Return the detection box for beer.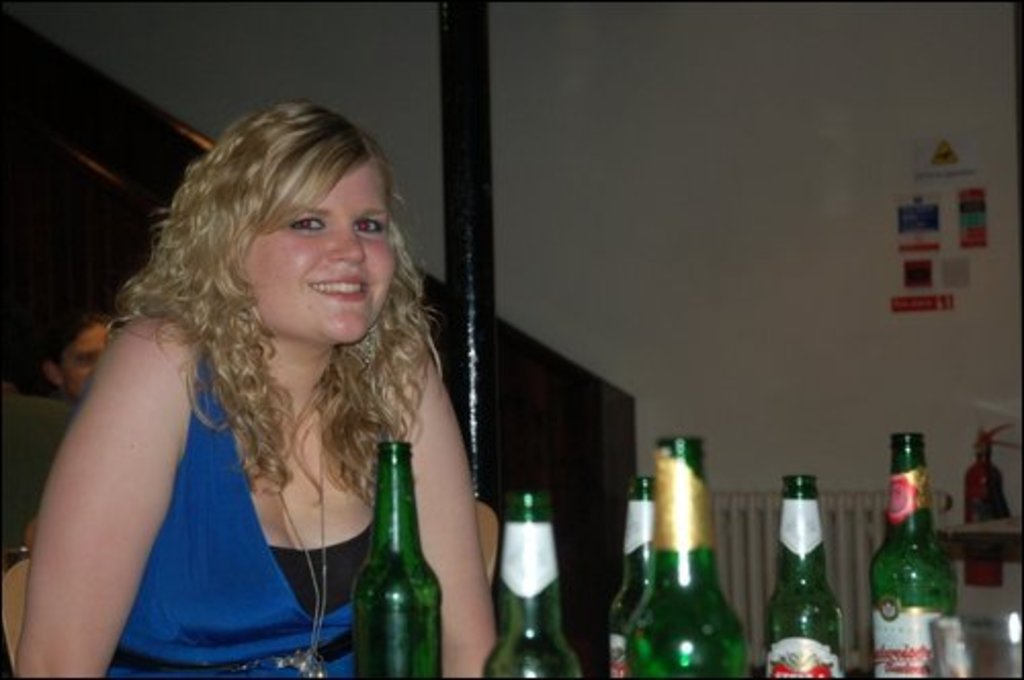
Rect(868, 430, 950, 678).
